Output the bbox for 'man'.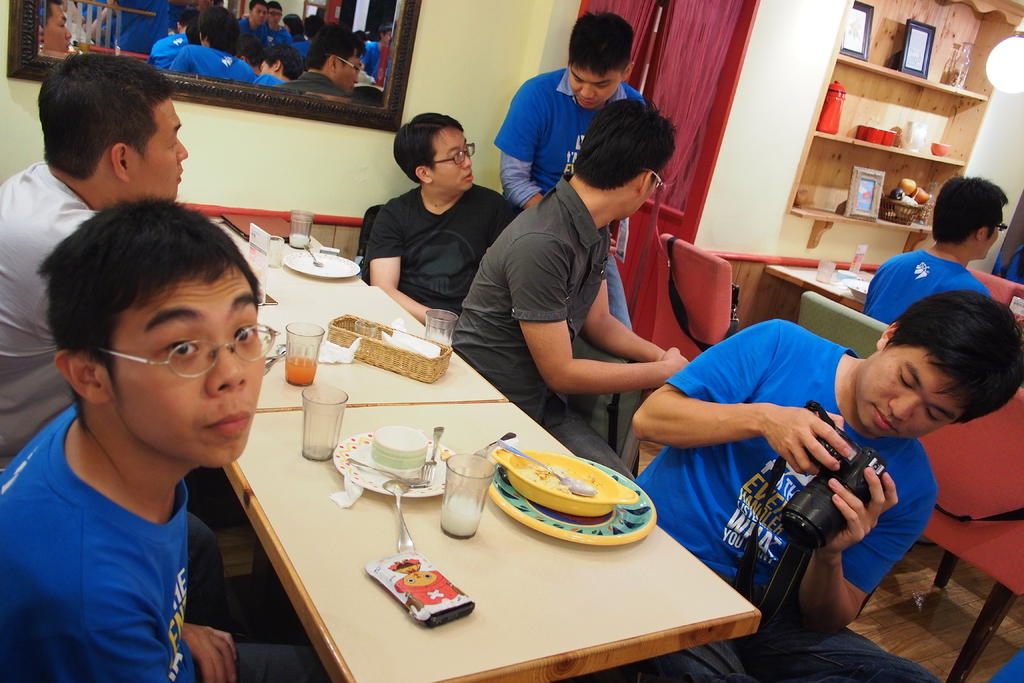
region(369, 111, 525, 342).
